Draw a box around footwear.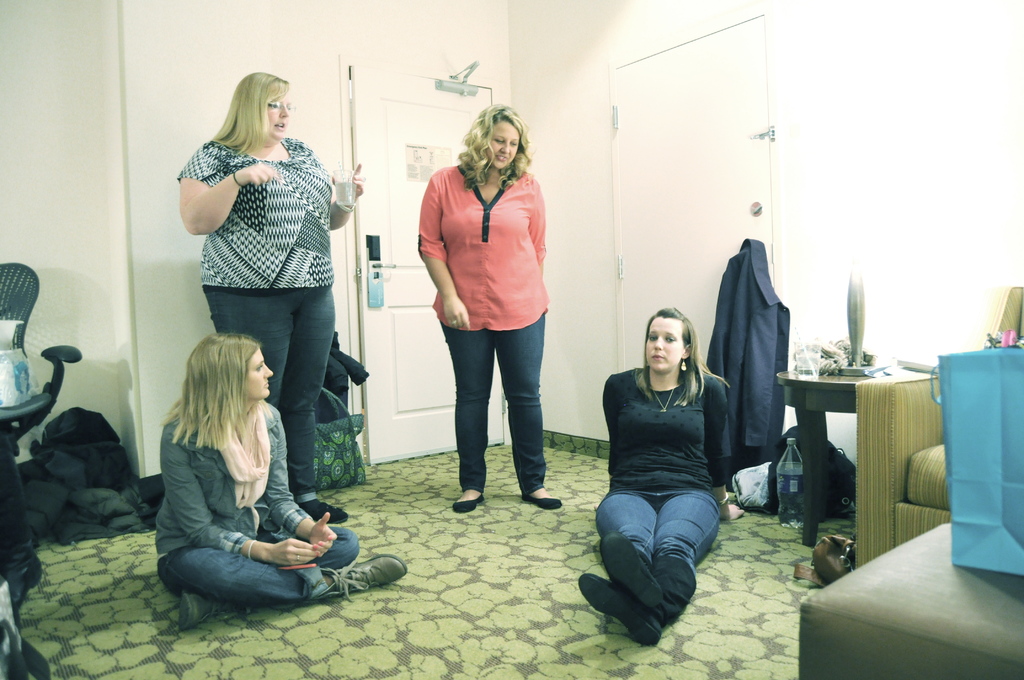
<bbox>297, 497, 346, 521</bbox>.
